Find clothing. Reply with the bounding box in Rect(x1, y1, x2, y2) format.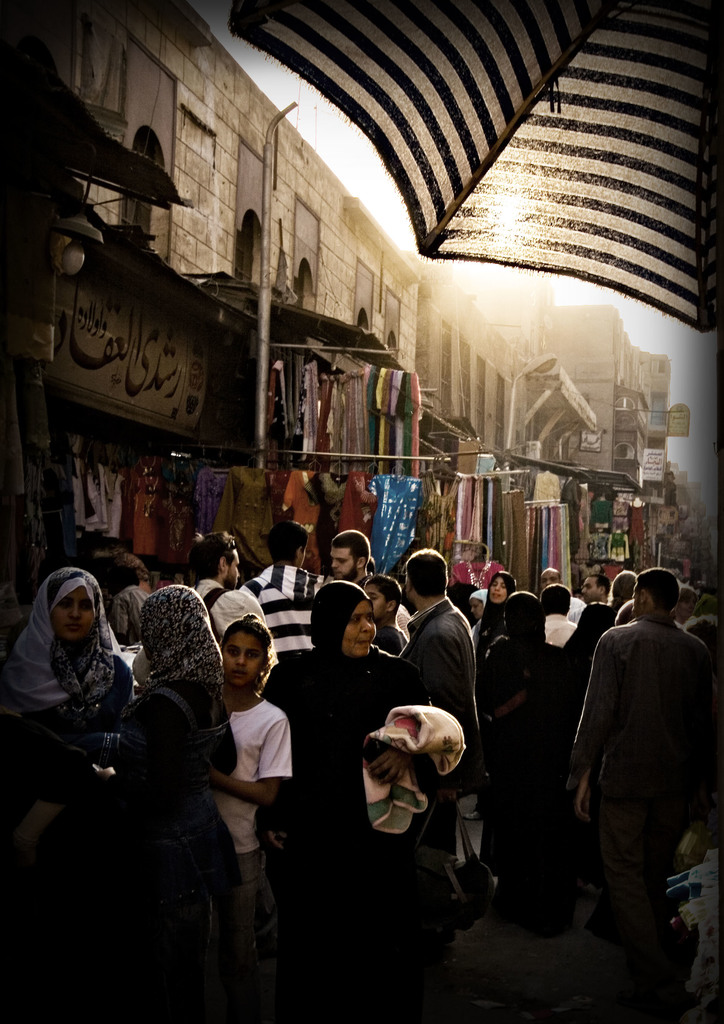
Rect(100, 629, 273, 1010).
